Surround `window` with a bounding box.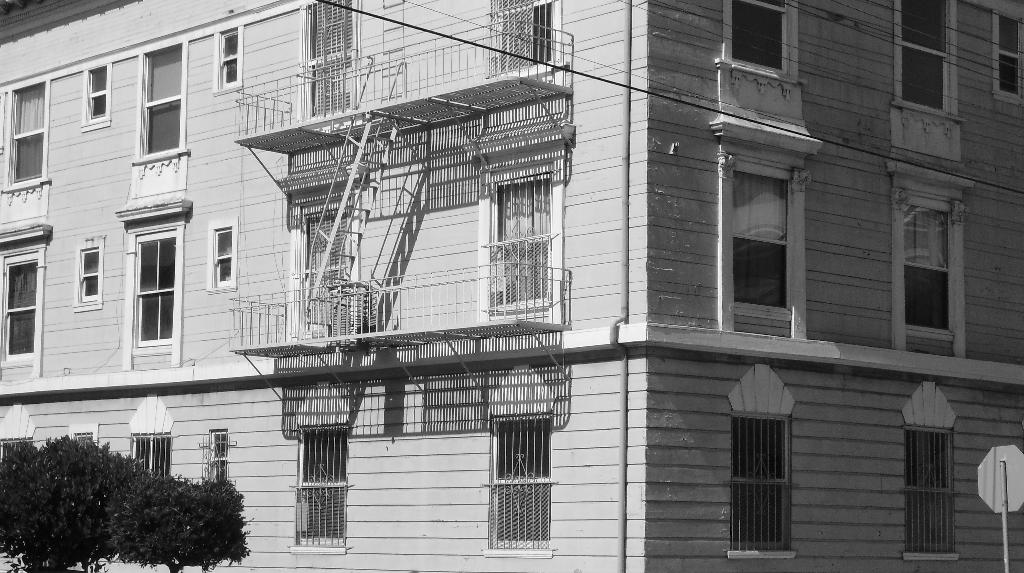
bbox(89, 62, 107, 120).
